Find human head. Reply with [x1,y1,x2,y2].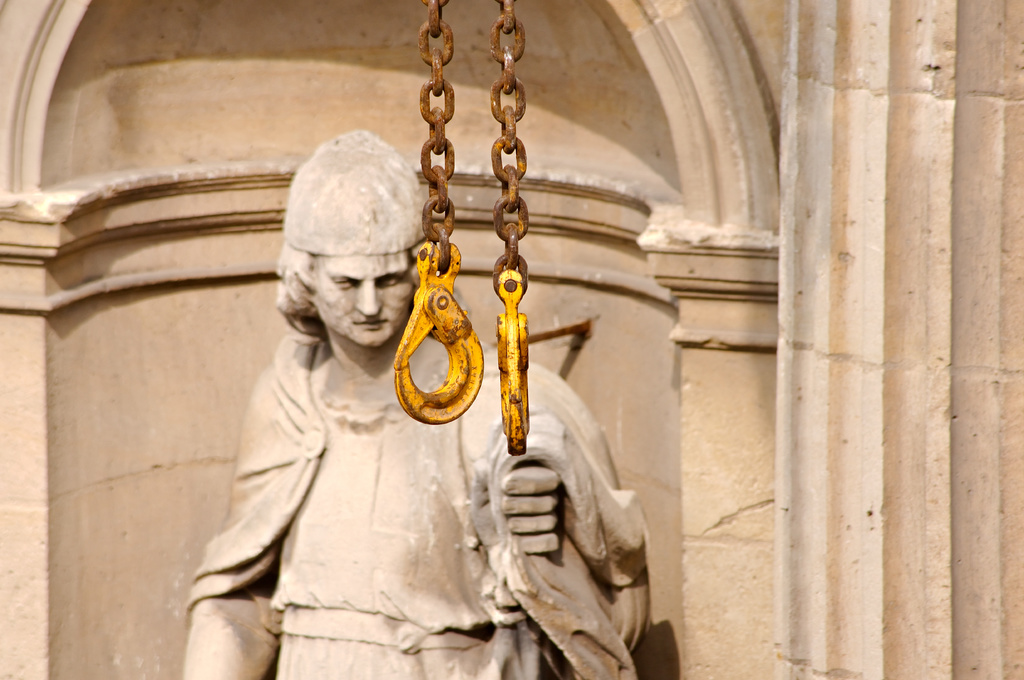
[268,164,416,360].
